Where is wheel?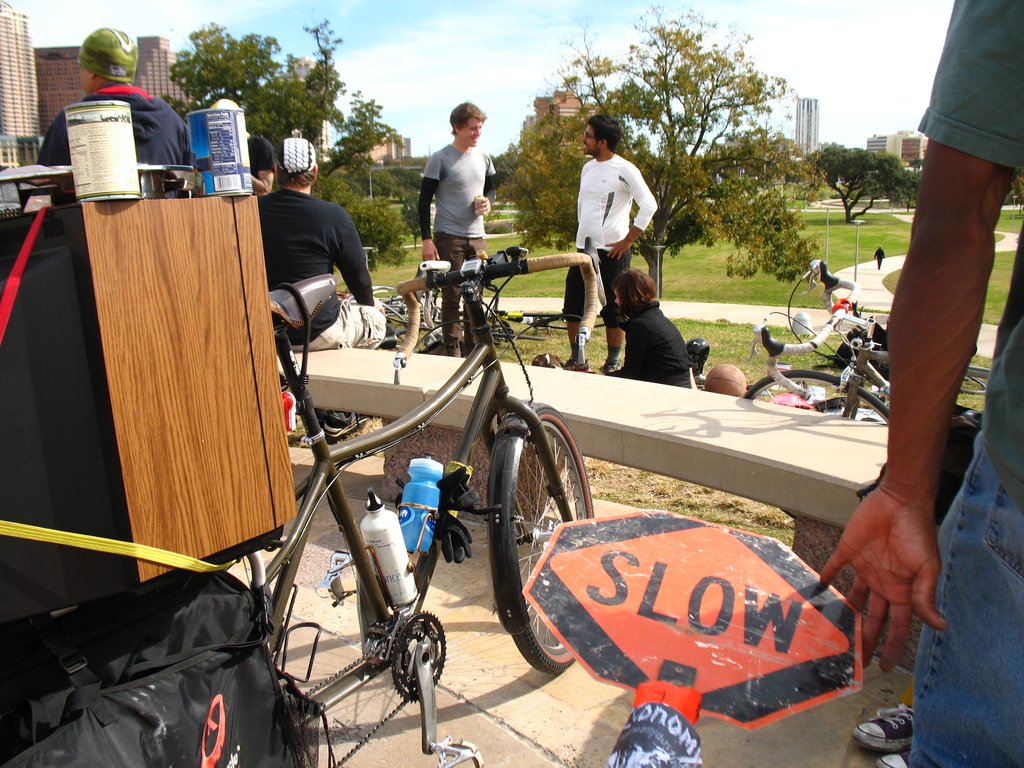
detection(389, 609, 446, 705).
